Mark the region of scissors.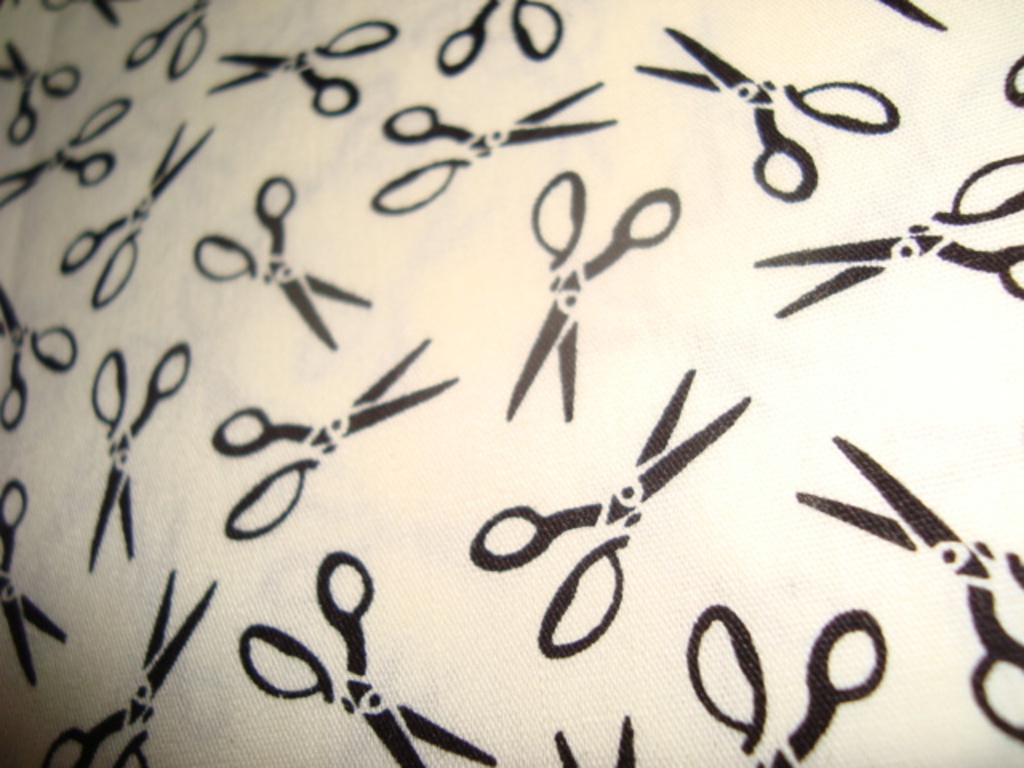
Region: 2:35:80:142.
